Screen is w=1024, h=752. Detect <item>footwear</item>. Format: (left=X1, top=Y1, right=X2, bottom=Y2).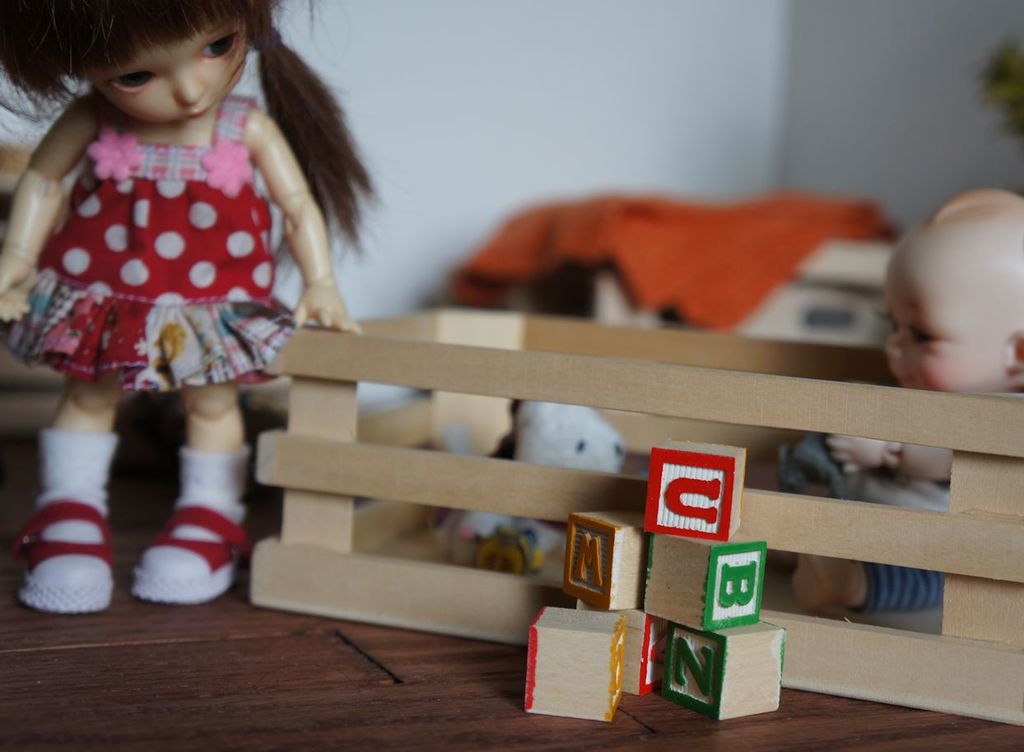
(left=128, top=444, right=253, bottom=604).
